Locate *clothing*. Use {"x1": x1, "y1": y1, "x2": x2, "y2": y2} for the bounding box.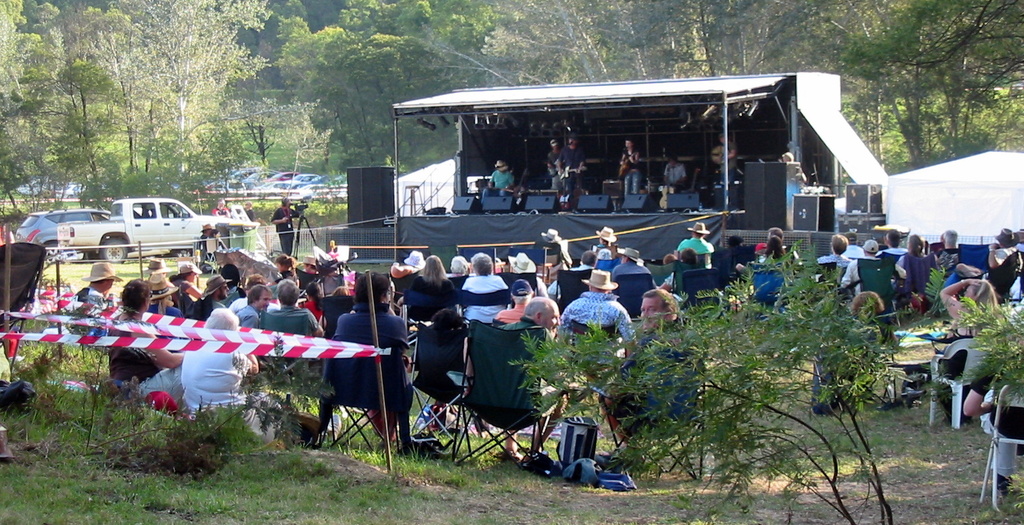
{"x1": 103, "y1": 345, "x2": 182, "y2": 408}.
